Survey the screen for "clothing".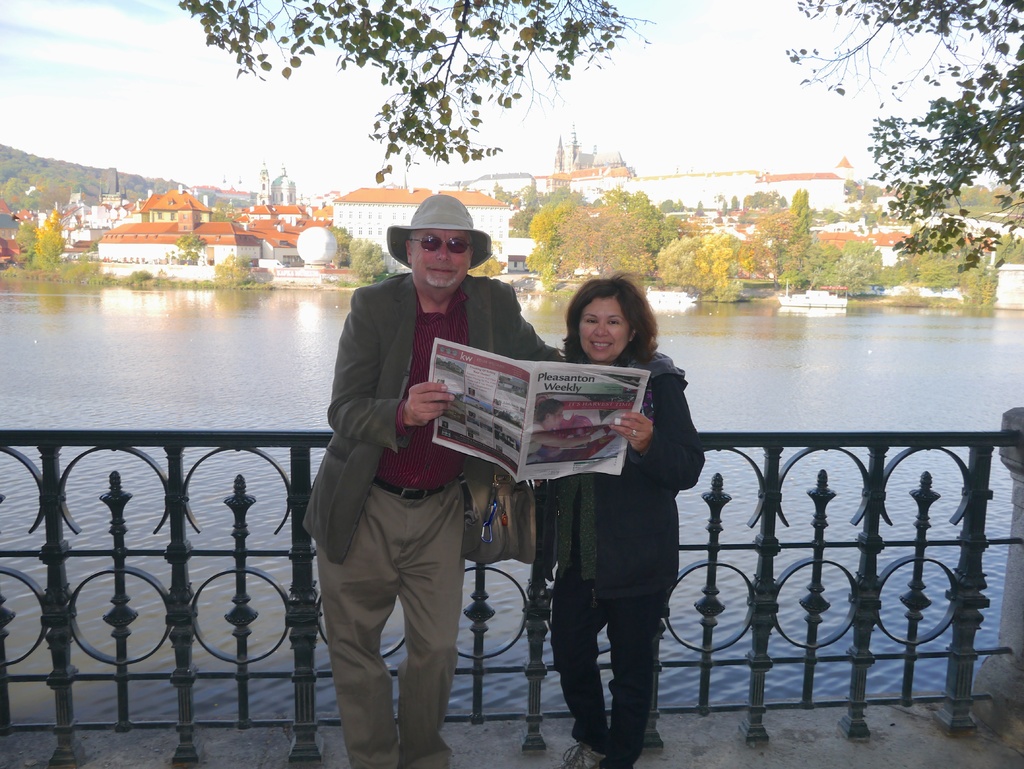
Survey found: select_region(555, 352, 701, 768).
